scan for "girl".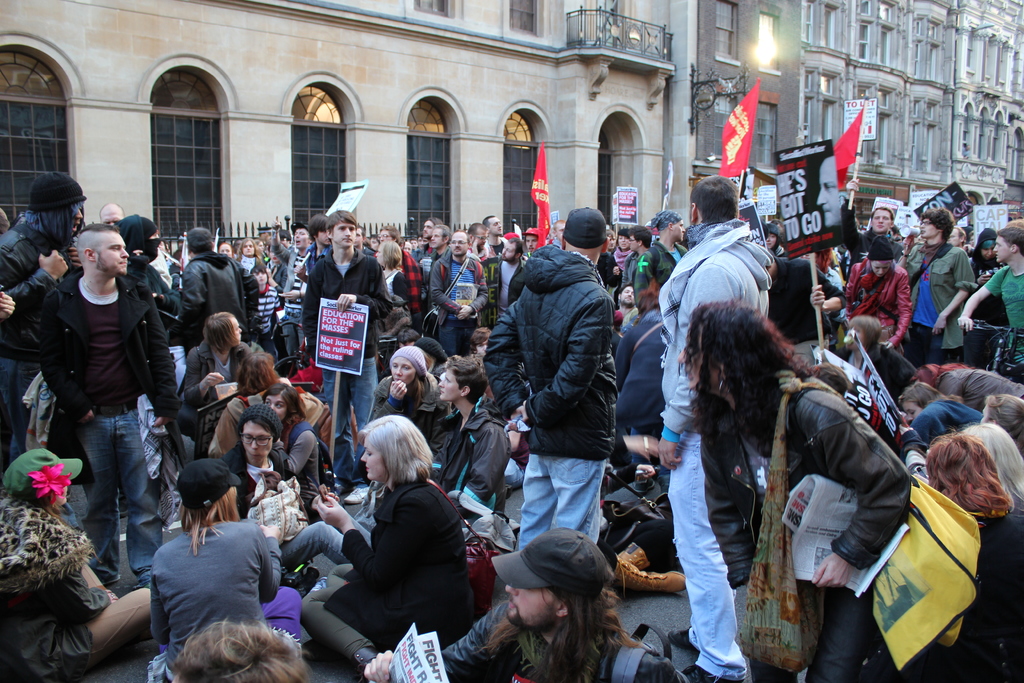
Scan result: 147,461,302,682.
